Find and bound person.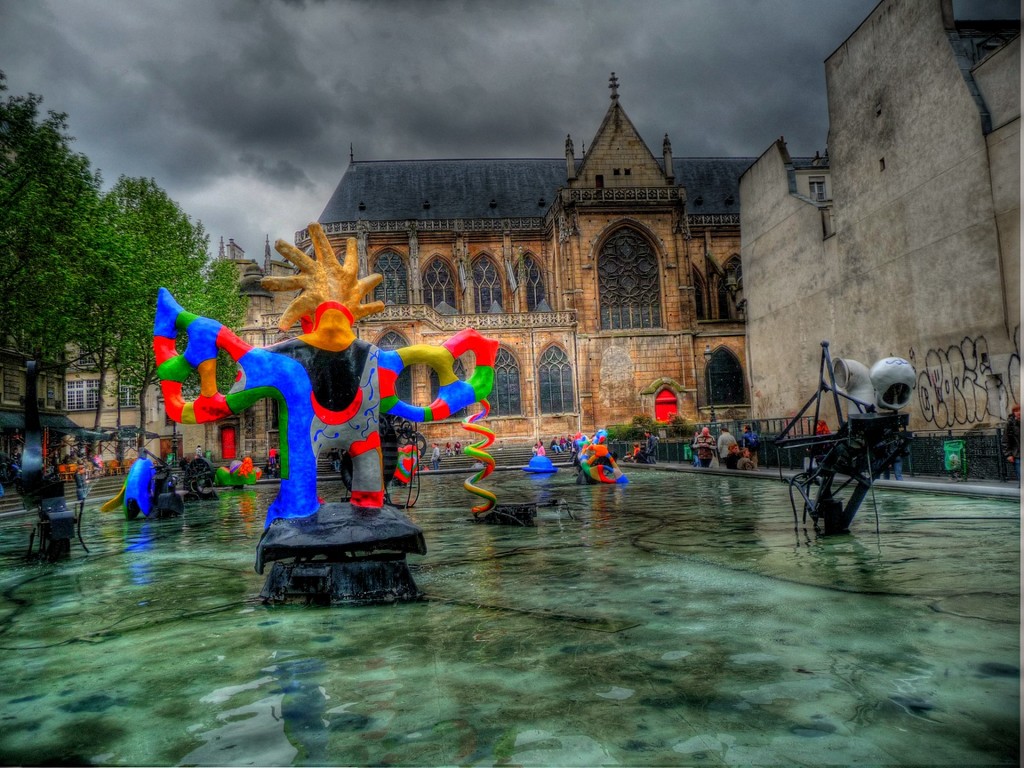
Bound: locate(453, 442, 461, 454).
